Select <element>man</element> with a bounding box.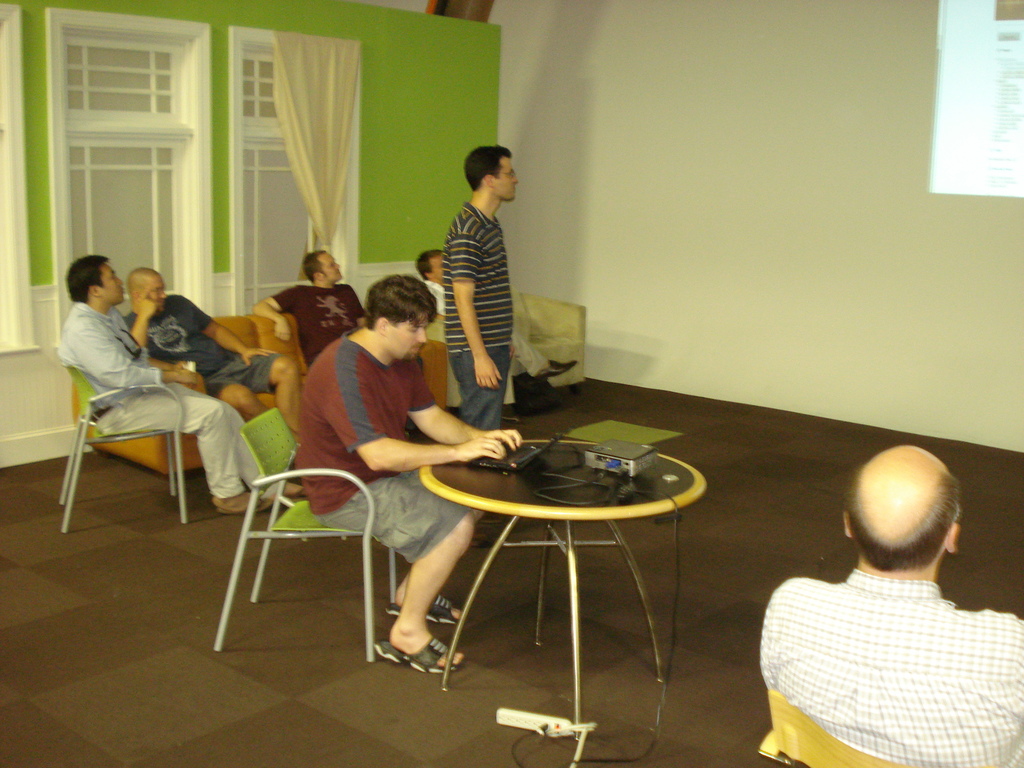
region(54, 254, 301, 515).
